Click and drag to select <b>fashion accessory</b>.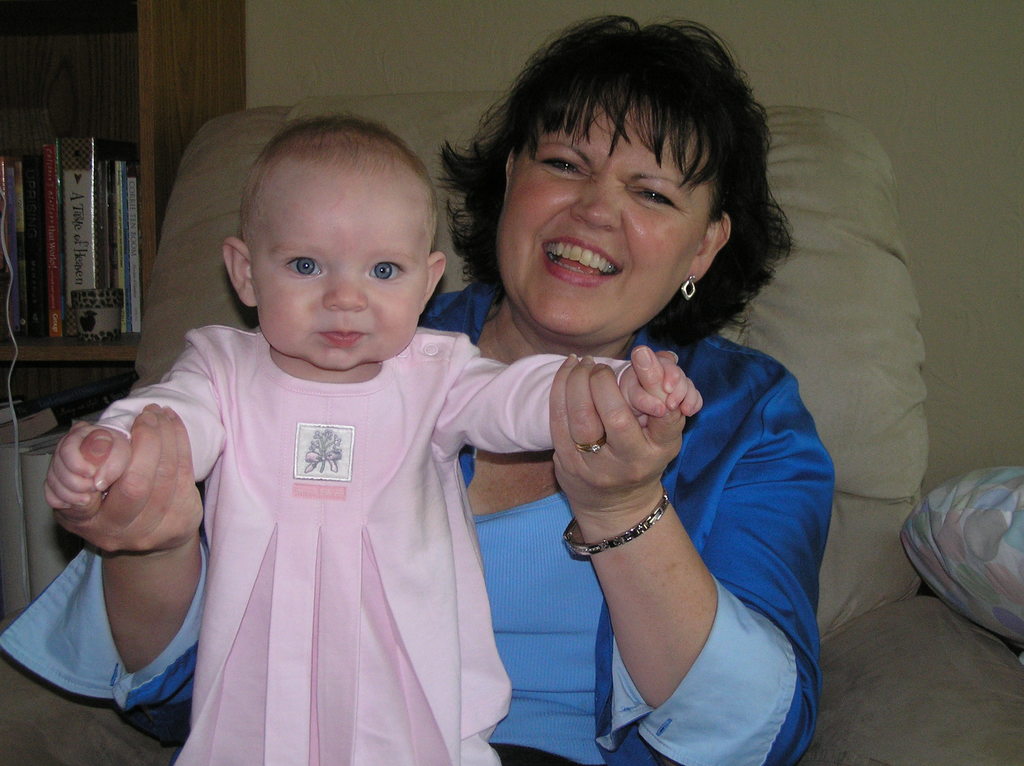
Selection: <region>678, 274, 696, 303</region>.
